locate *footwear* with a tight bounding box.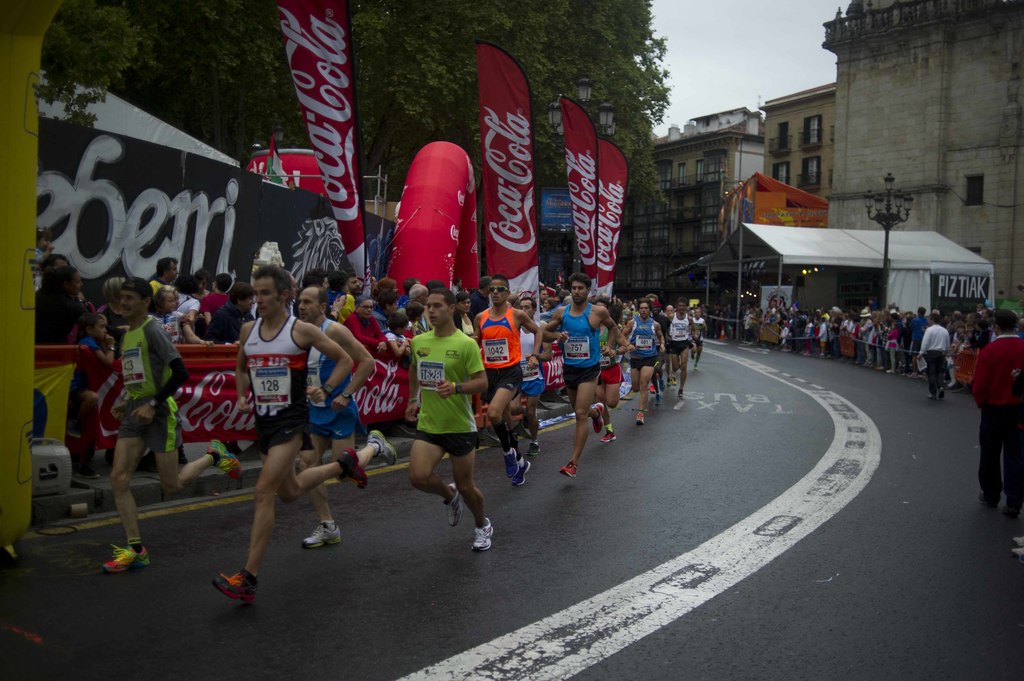
(209,439,242,481).
